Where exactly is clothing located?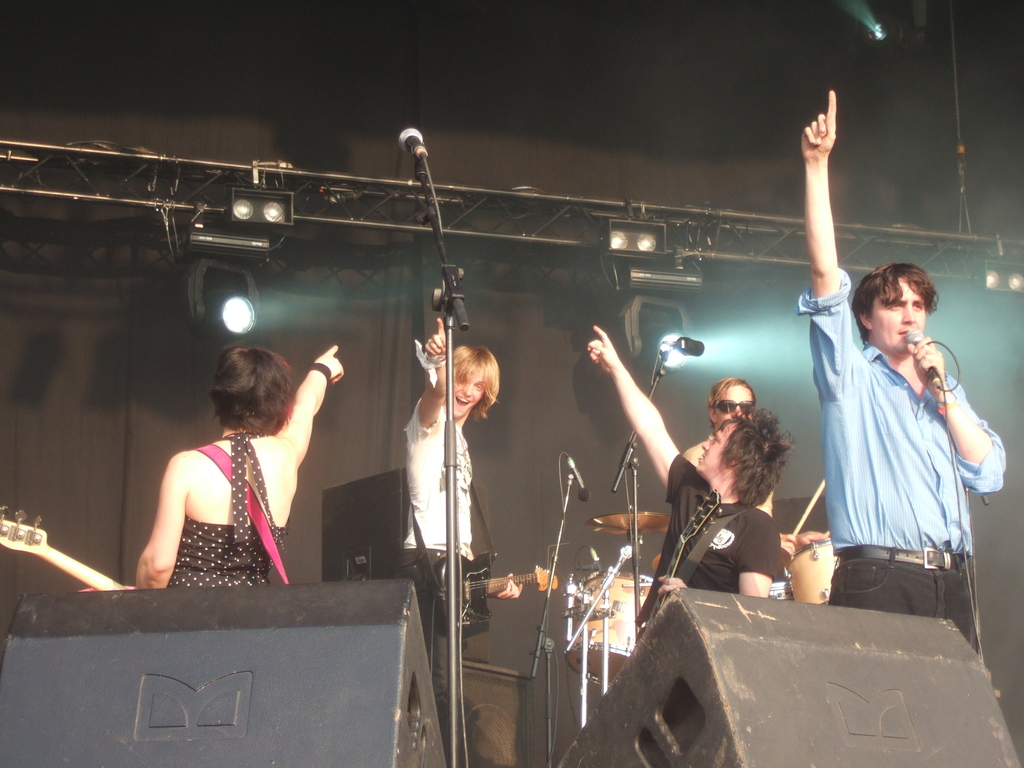
Its bounding box is rect(401, 401, 474, 767).
